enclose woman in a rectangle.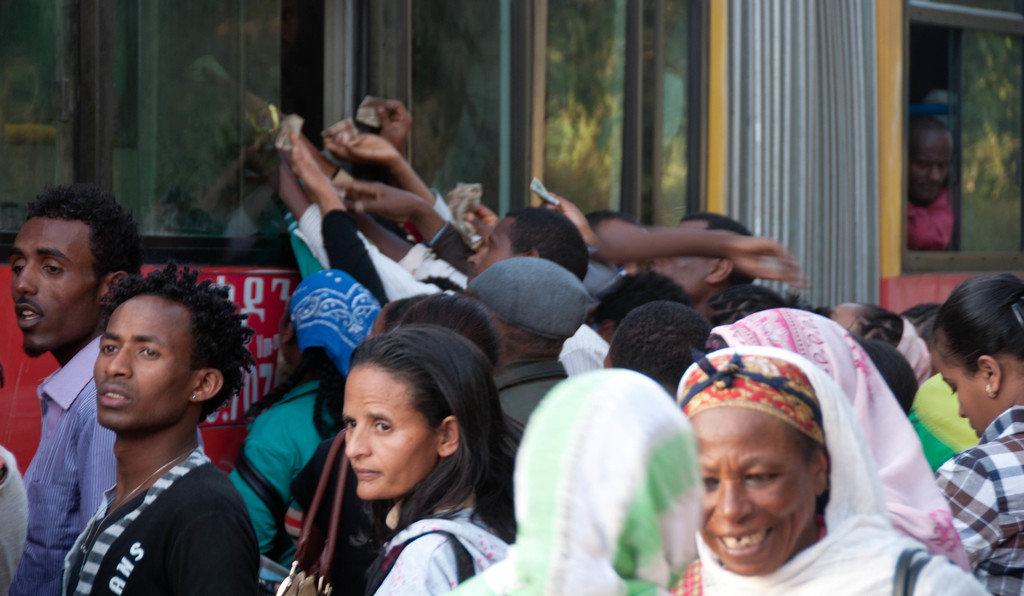
box=[662, 341, 996, 593].
